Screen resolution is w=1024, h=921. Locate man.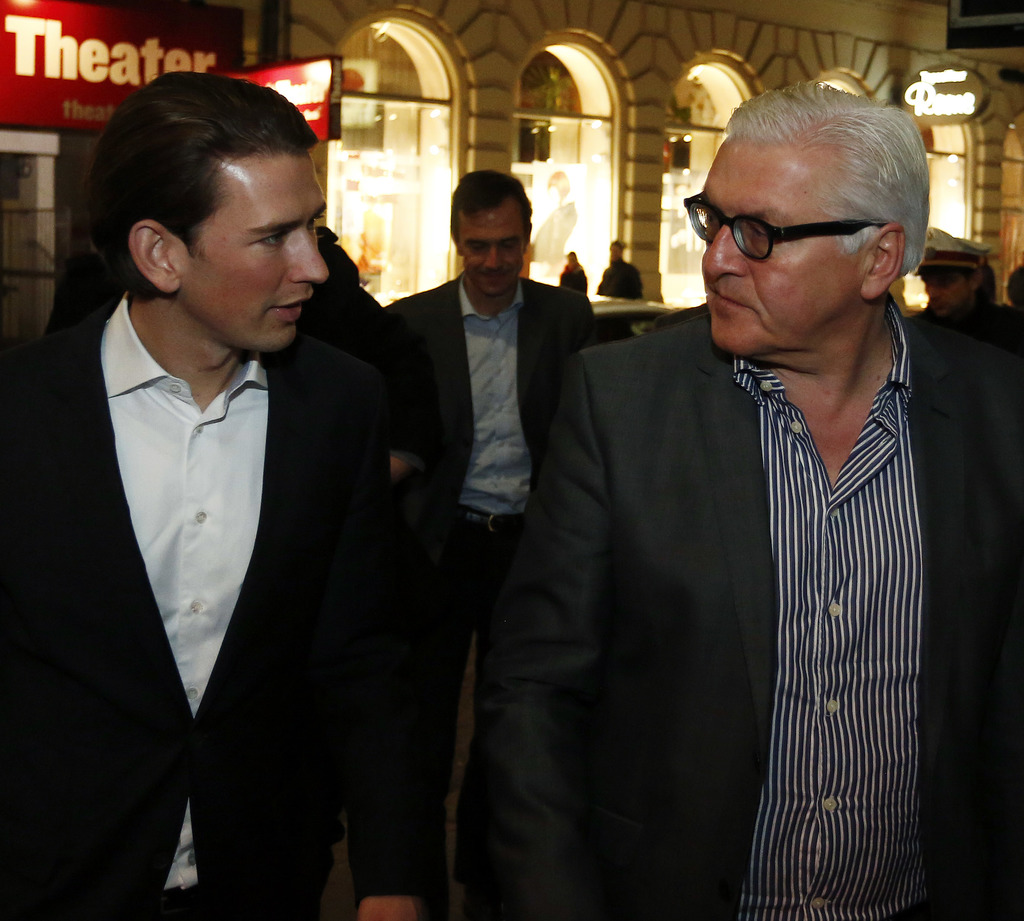
locate(449, 86, 1023, 920).
